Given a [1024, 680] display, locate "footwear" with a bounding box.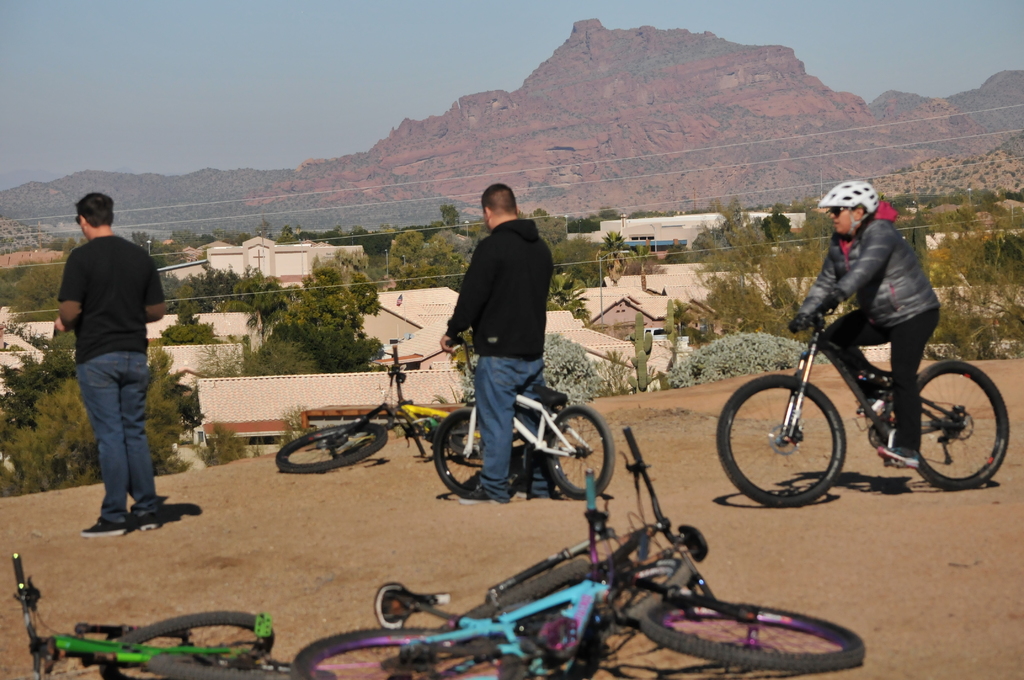
Located: box(515, 482, 528, 498).
